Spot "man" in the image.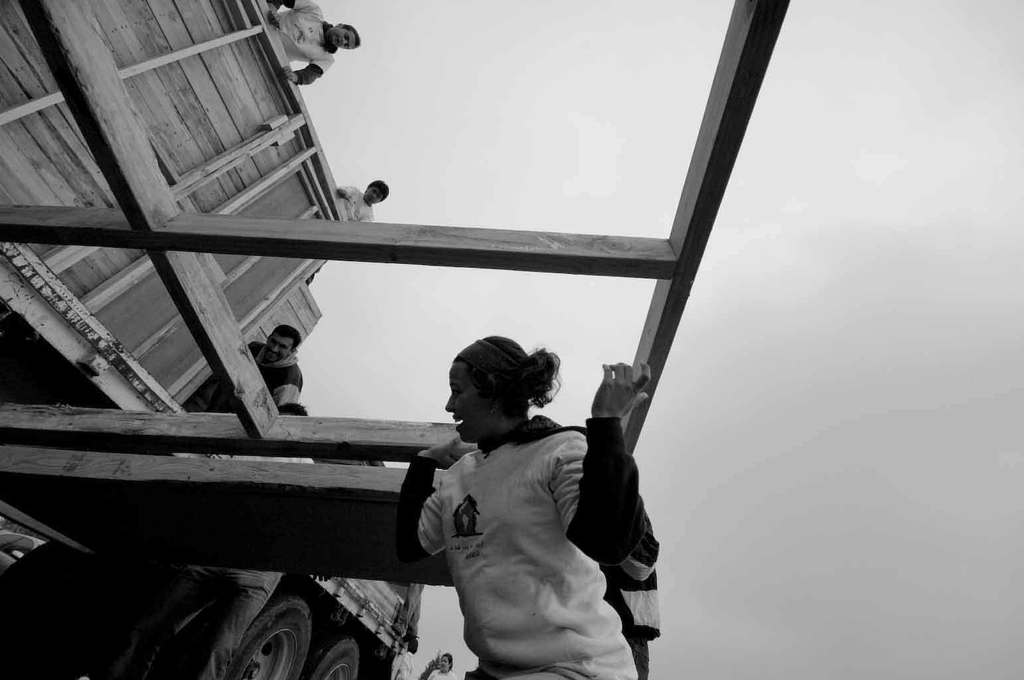
"man" found at {"x1": 204, "y1": 320, "x2": 305, "y2": 414}.
